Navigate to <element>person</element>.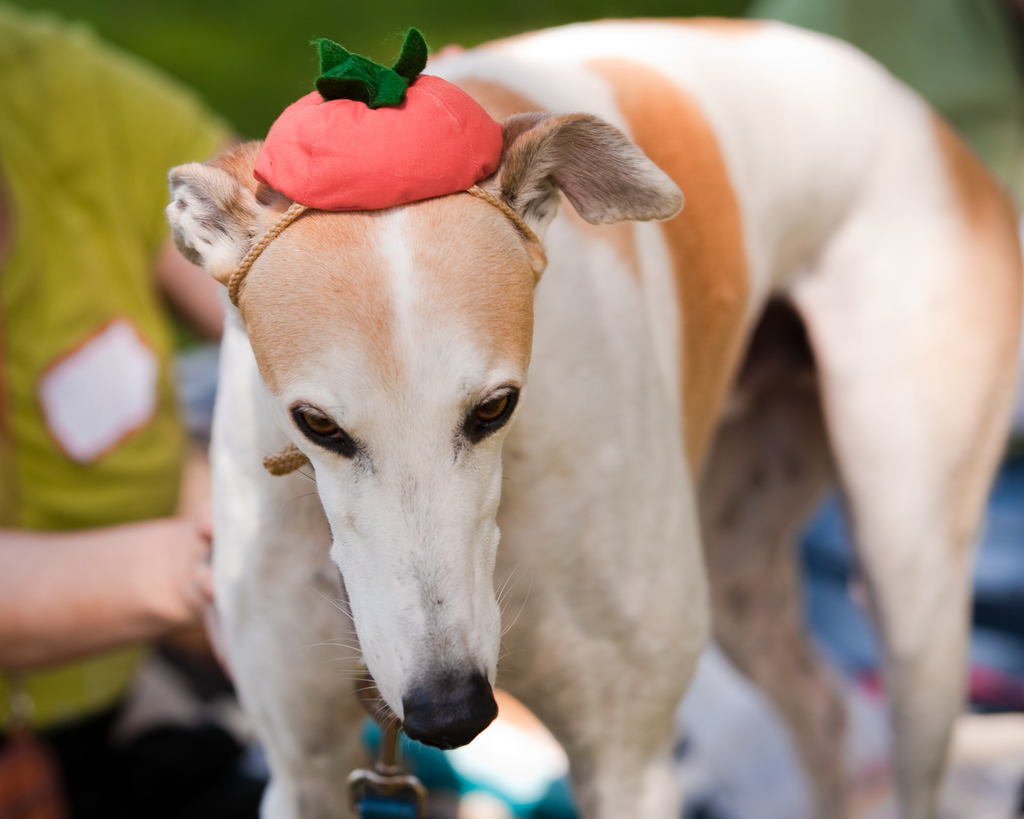
Navigation target: bbox=(0, 12, 237, 807).
